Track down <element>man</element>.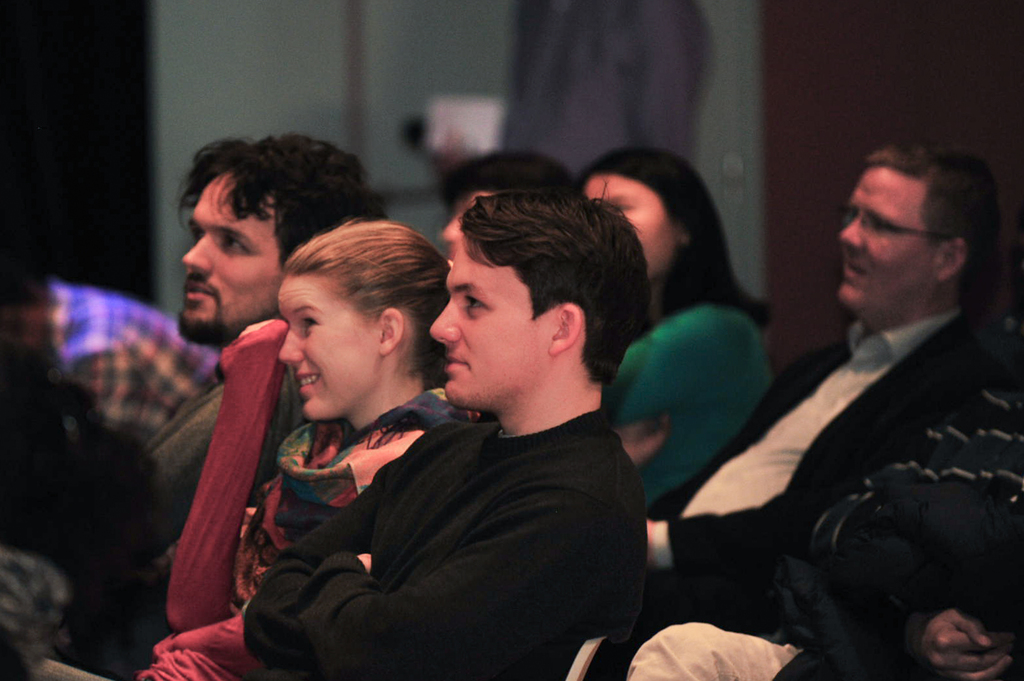
Tracked to rect(250, 194, 643, 680).
